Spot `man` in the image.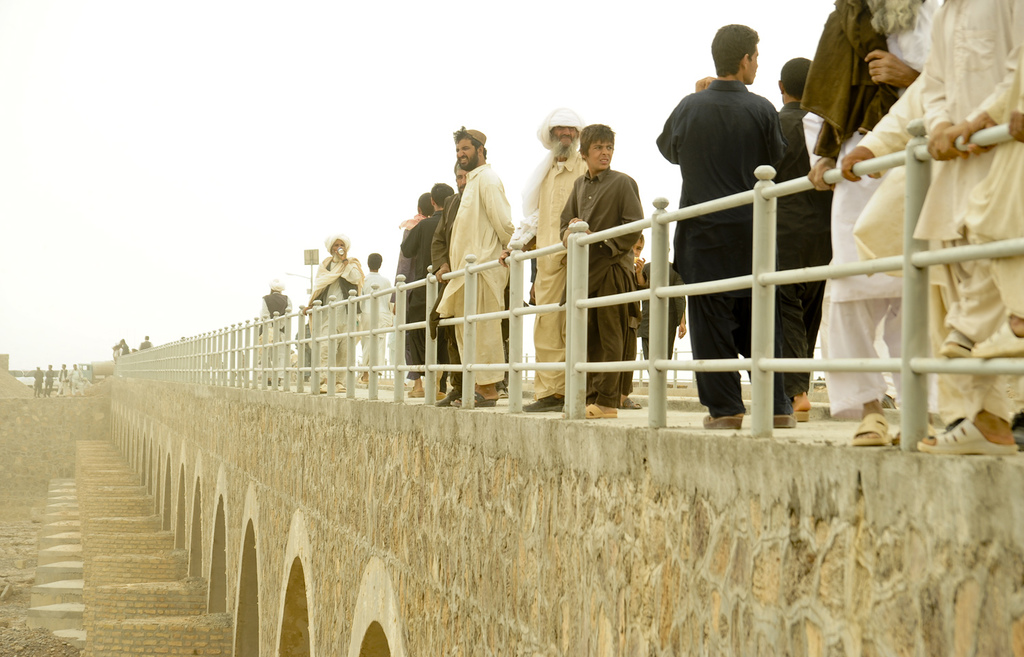
`man` found at box=[41, 365, 51, 397].
